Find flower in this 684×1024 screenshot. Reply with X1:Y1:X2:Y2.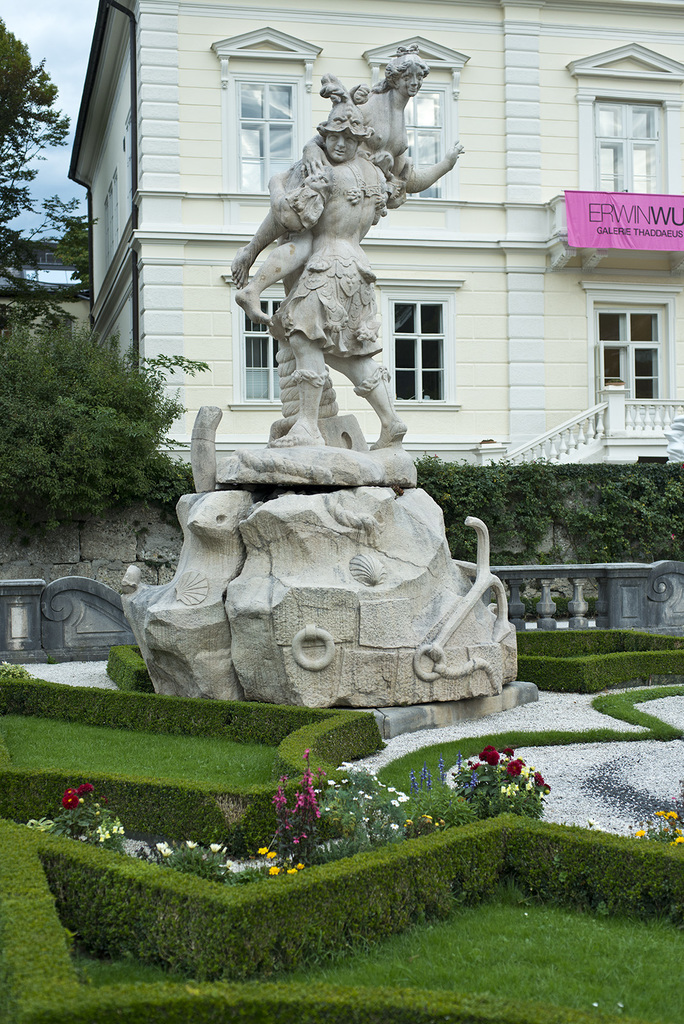
219:842:229:851.
